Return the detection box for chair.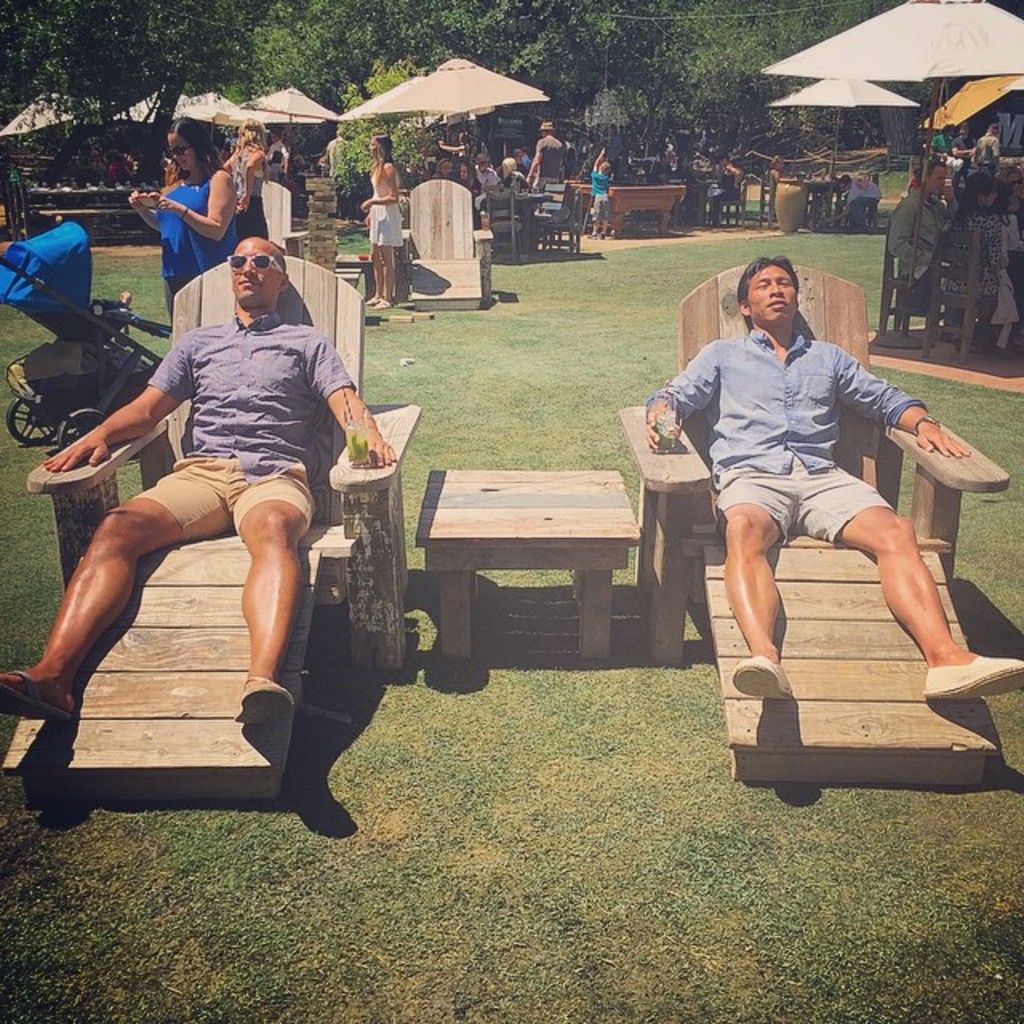
(619, 259, 1014, 784).
